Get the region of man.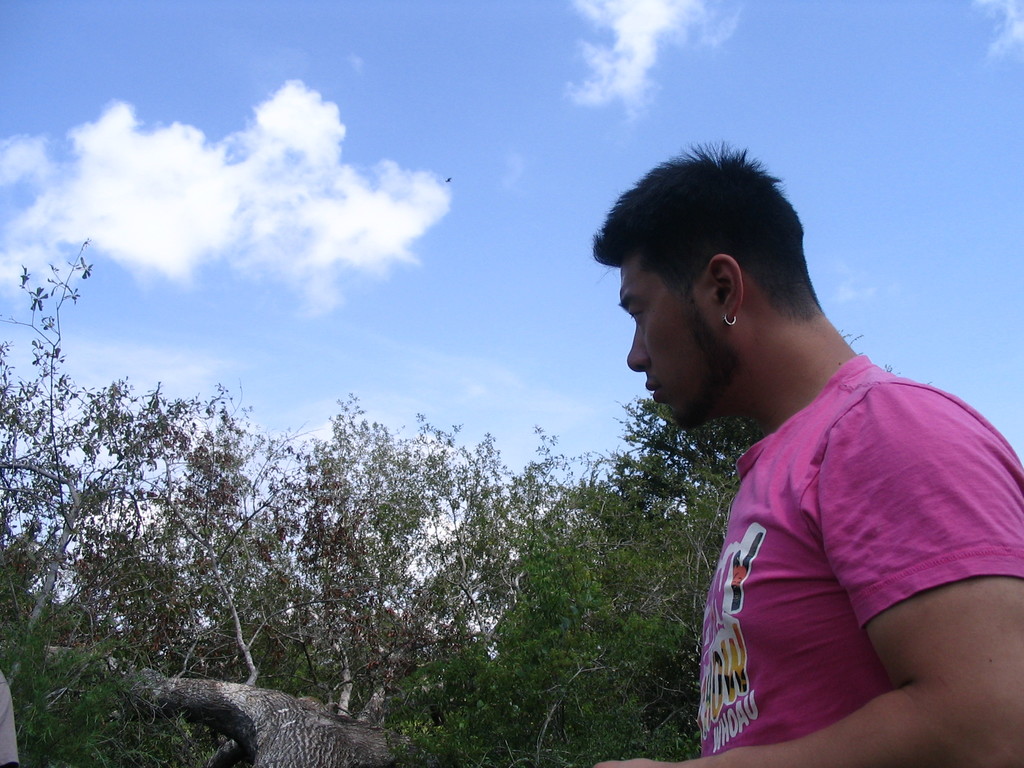
(x1=563, y1=147, x2=1023, y2=767).
